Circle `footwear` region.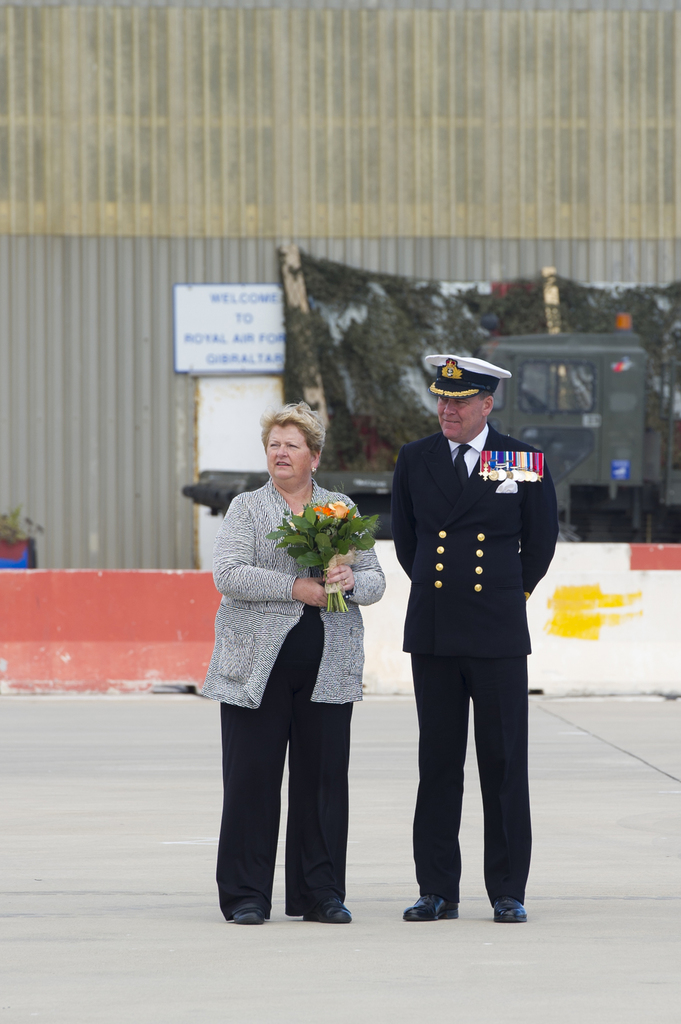
Region: 305,904,351,918.
